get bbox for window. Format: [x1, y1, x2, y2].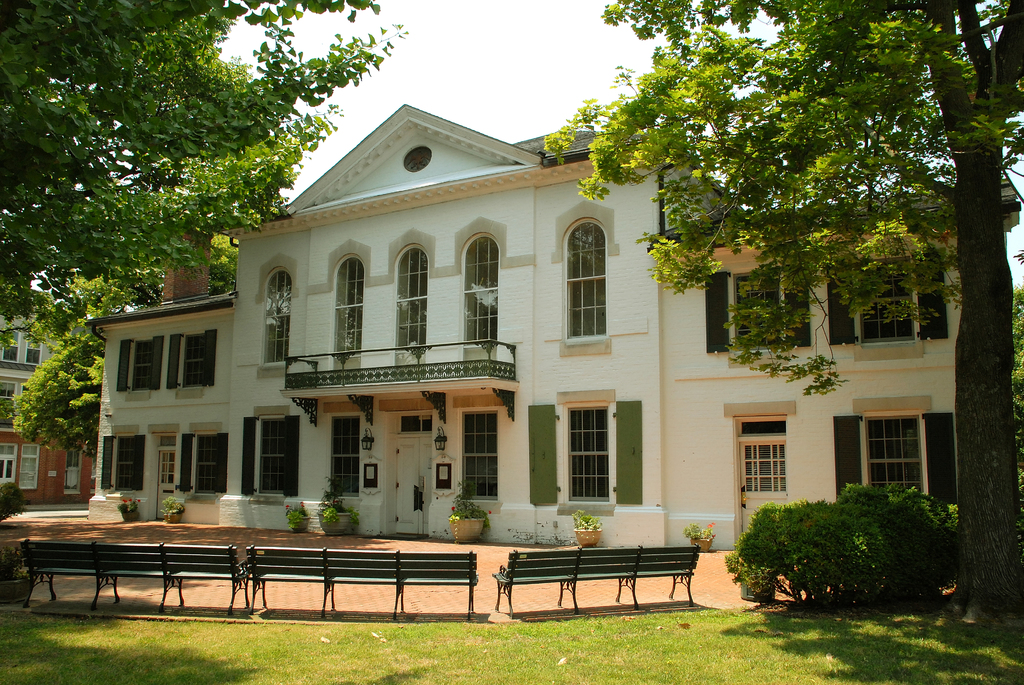
[0, 326, 17, 359].
